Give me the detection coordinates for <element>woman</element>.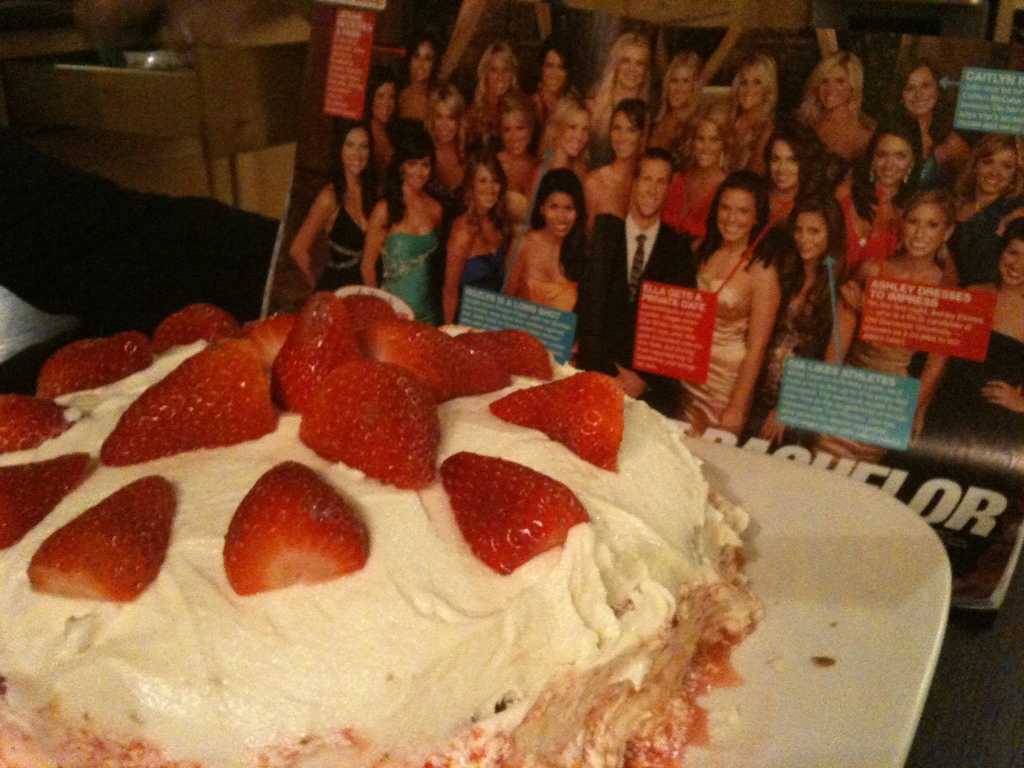
{"x1": 786, "y1": 52, "x2": 884, "y2": 183}.
